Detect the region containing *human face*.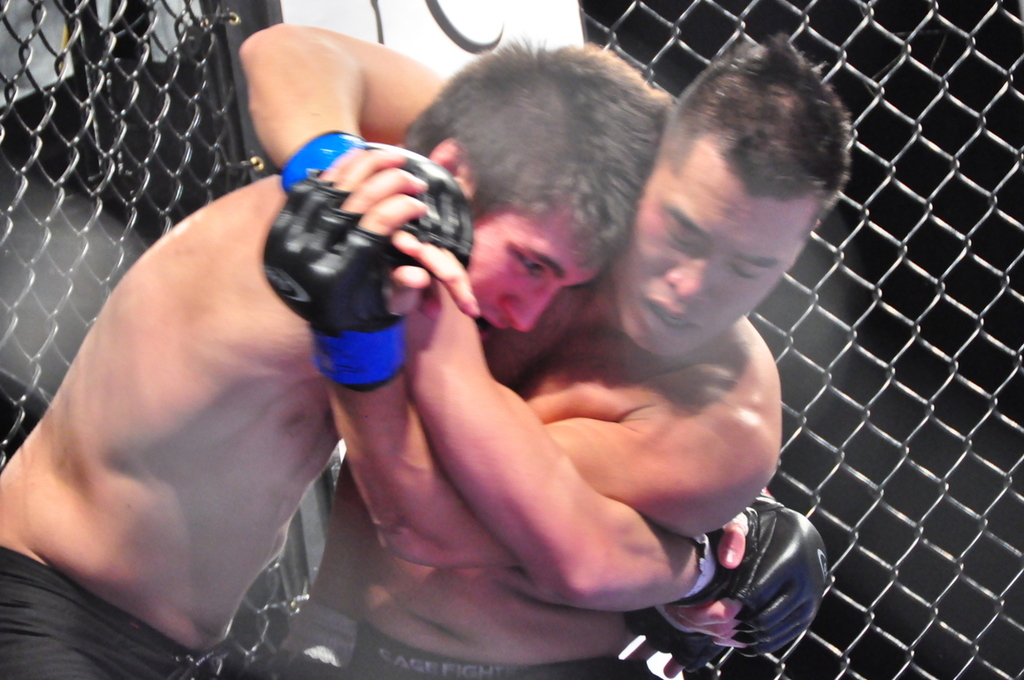
BBox(465, 205, 599, 344).
